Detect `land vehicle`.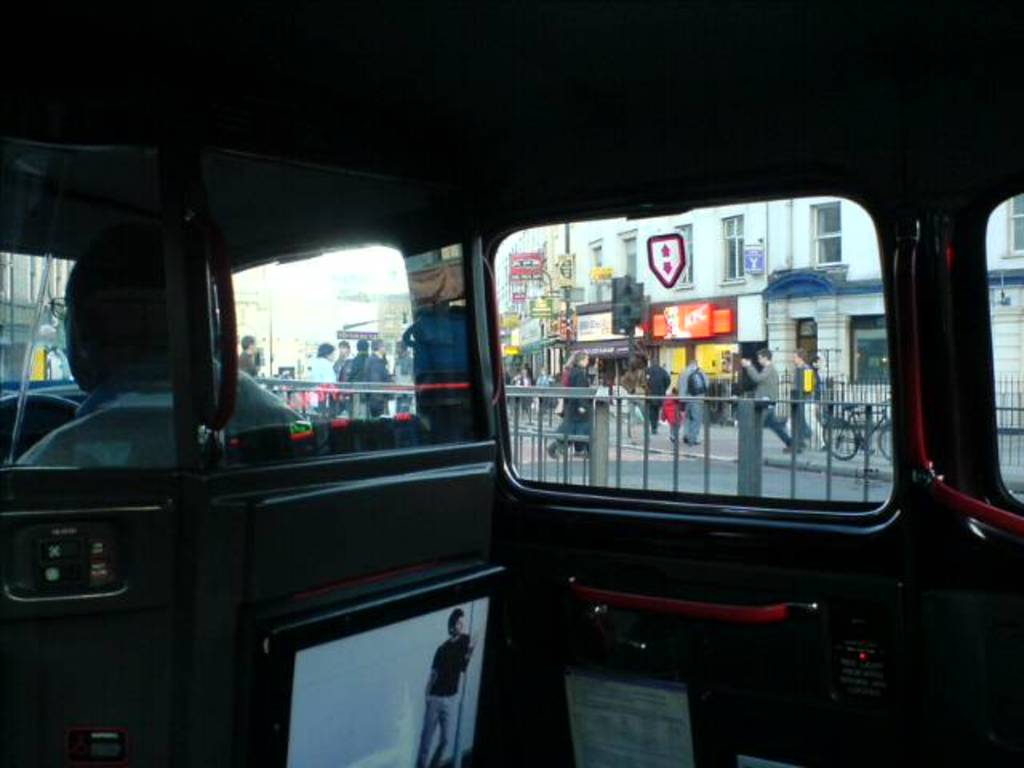
Detected at (818,395,891,459).
